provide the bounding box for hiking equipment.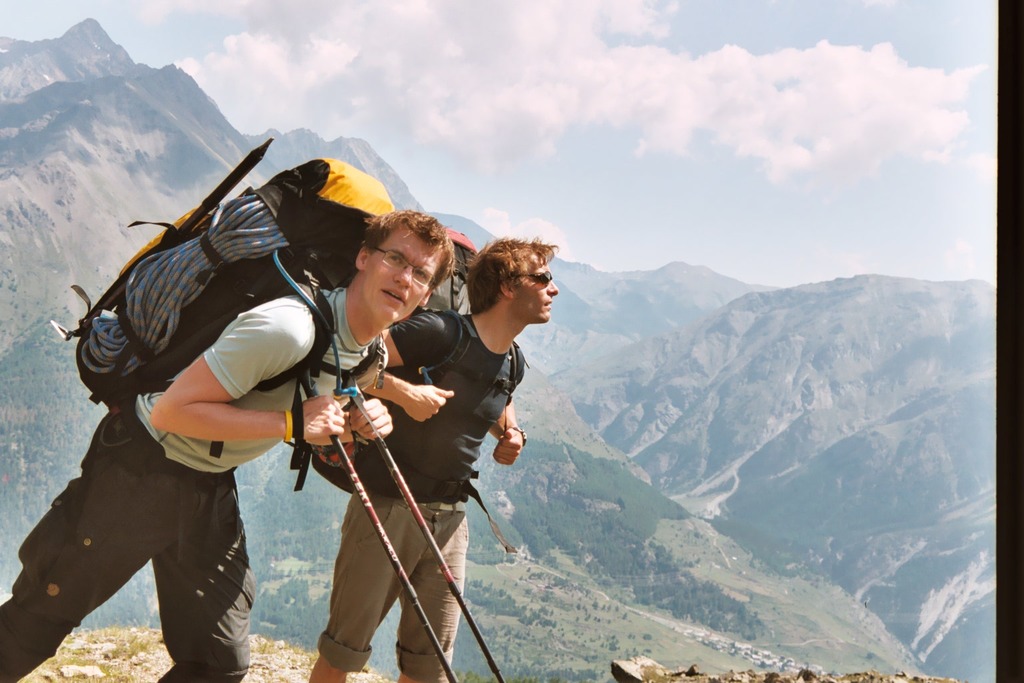
{"left": 325, "top": 415, "right": 456, "bottom": 682}.
